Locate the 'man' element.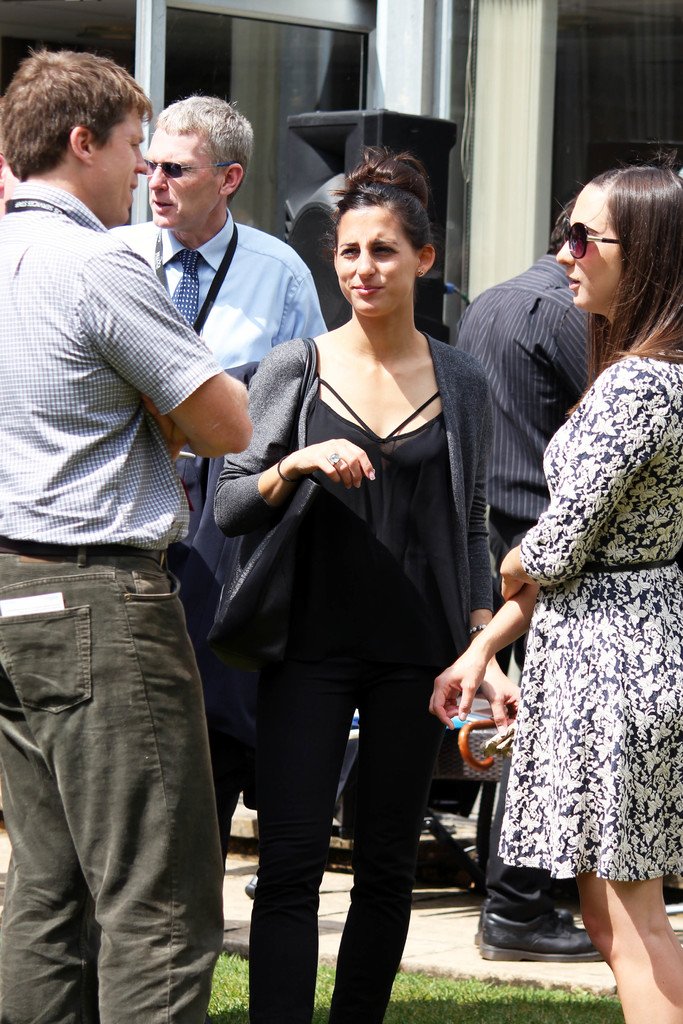
Element bbox: 449, 200, 582, 970.
